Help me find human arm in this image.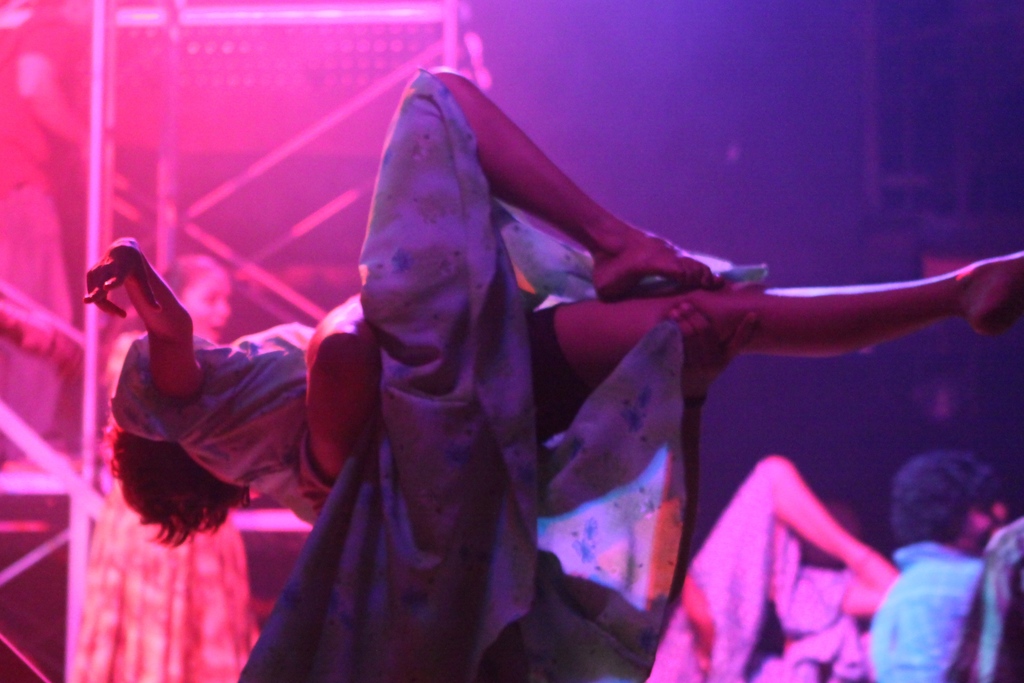
Found it: box=[87, 245, 212, 472].
